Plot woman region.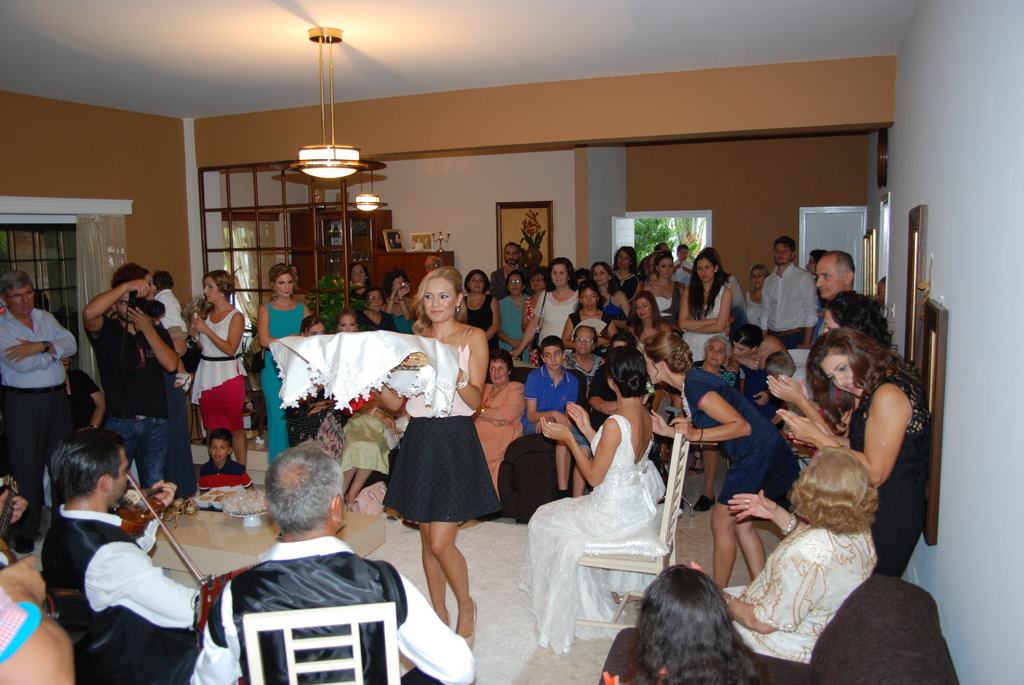
Plotted at 365,283,496,615.
